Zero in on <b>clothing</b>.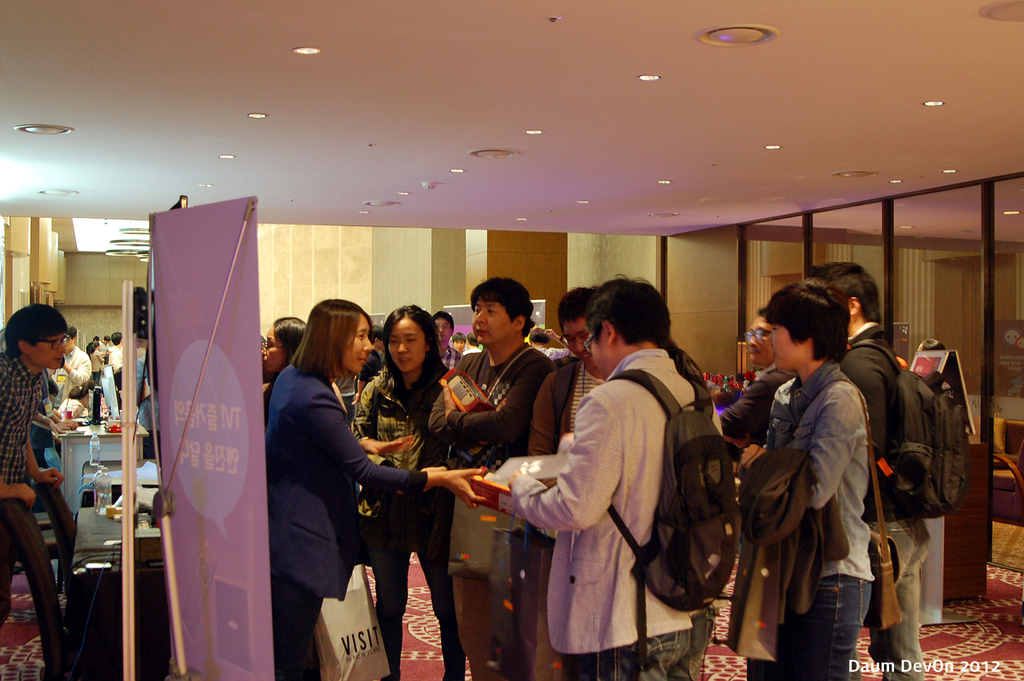
Zeroed in: Rect(49, 340, 92, 427).
